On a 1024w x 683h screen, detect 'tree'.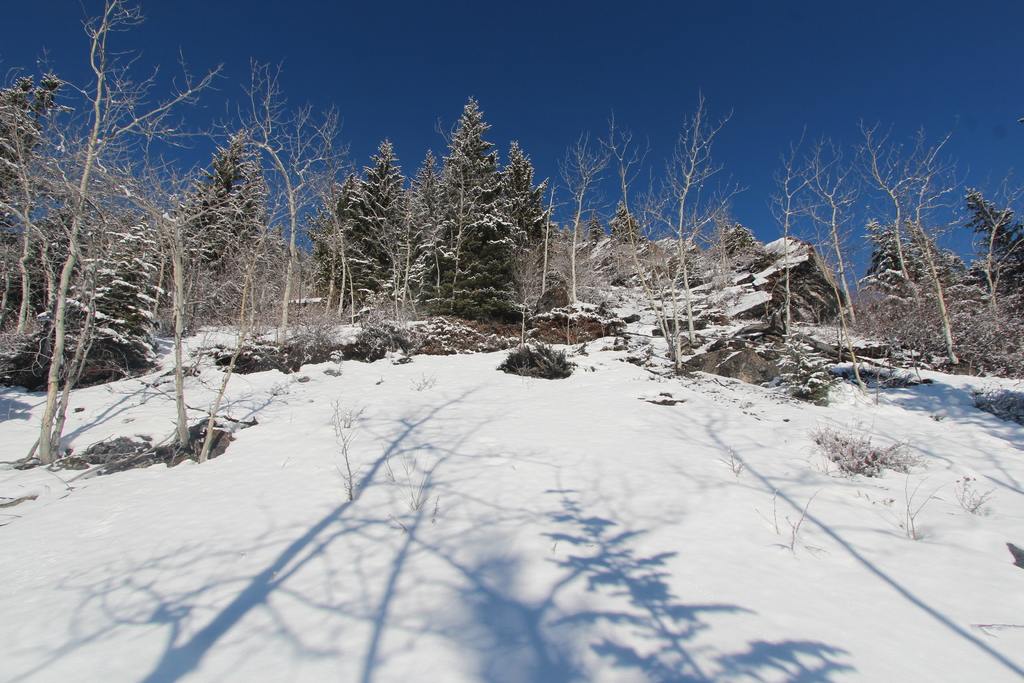
crop(795, 145, 889, 398).
